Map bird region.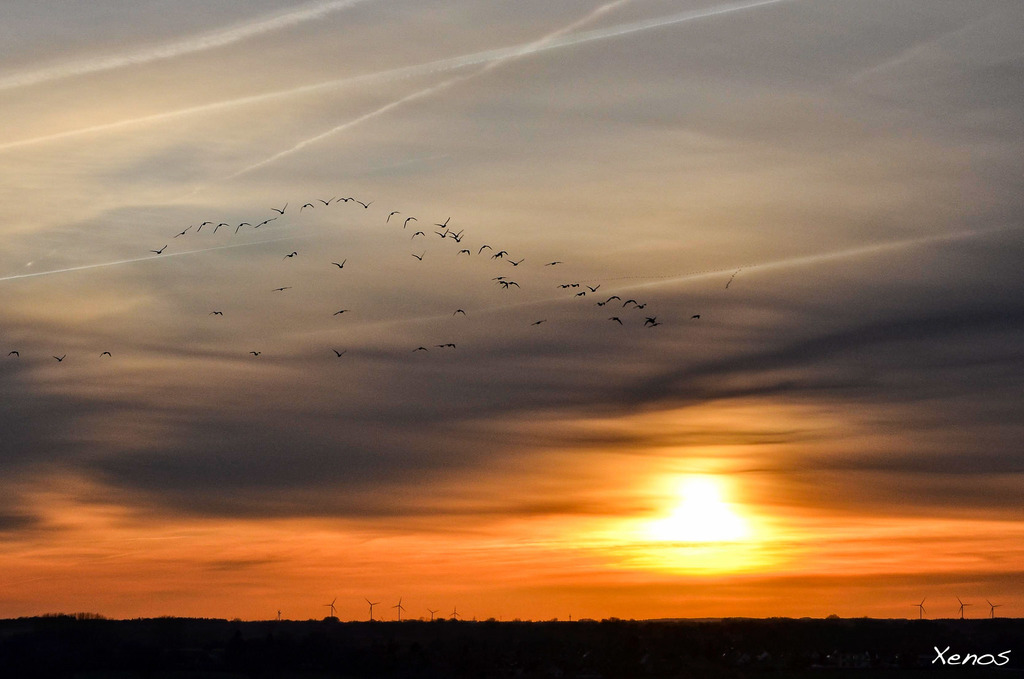
Mapped to pyautogui.locateOnScreen(604, 317, 625, 328).
